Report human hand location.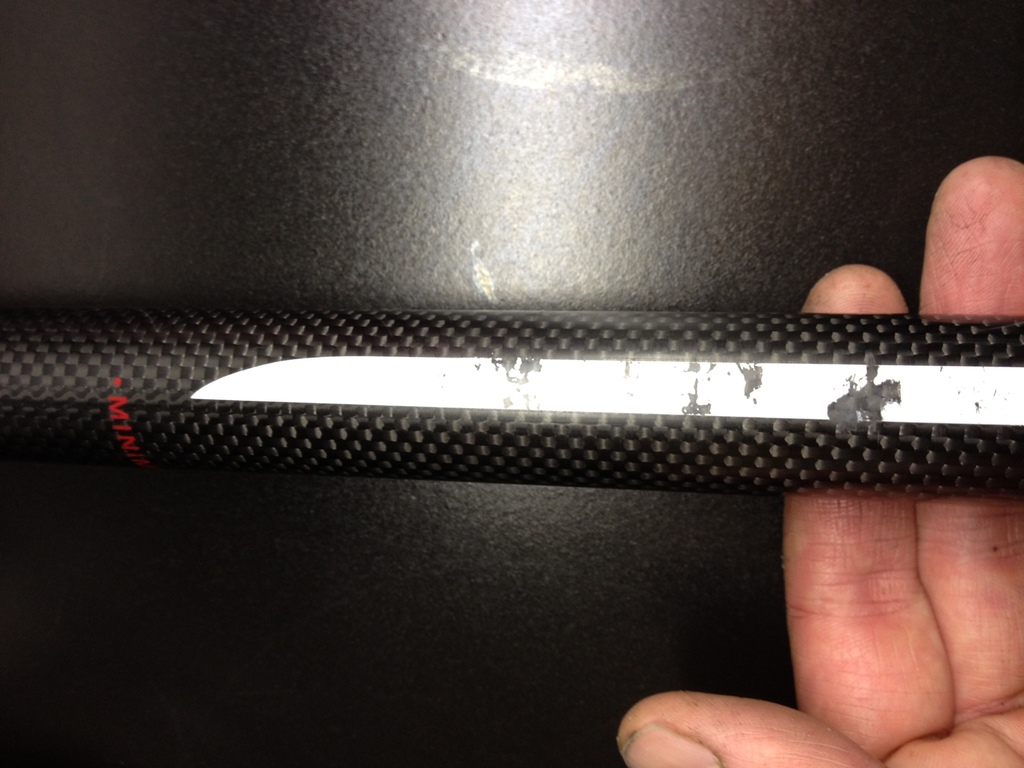
Report: <region>612, 158, 1023, 767</region>.
